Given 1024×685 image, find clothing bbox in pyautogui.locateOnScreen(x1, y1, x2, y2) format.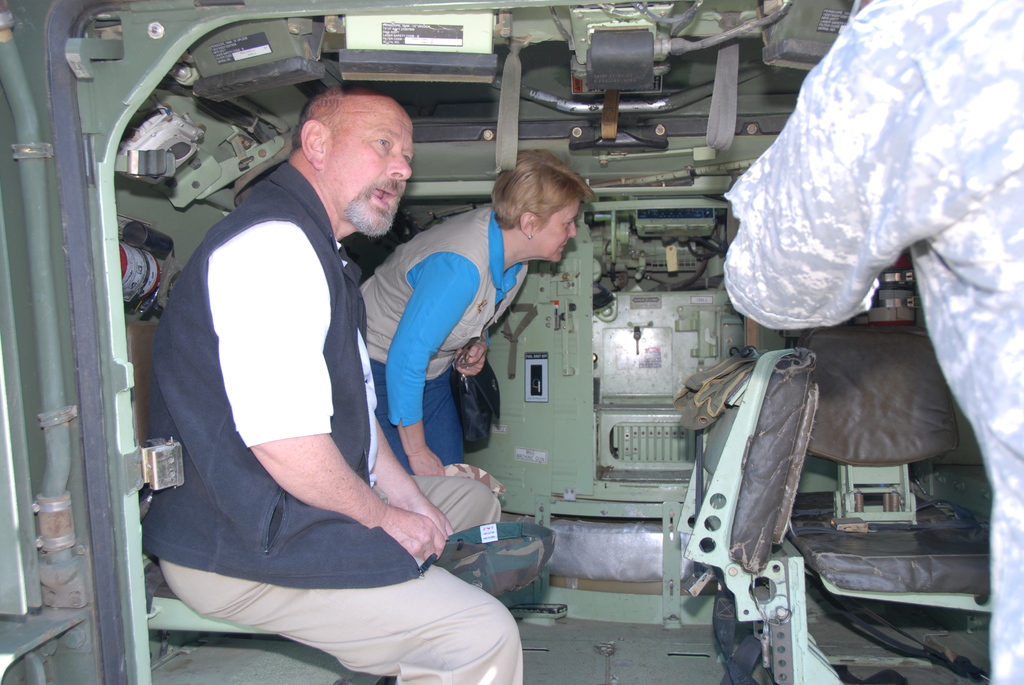
pyautogui.locateOnScreen(724, 0, 1023, 682).
